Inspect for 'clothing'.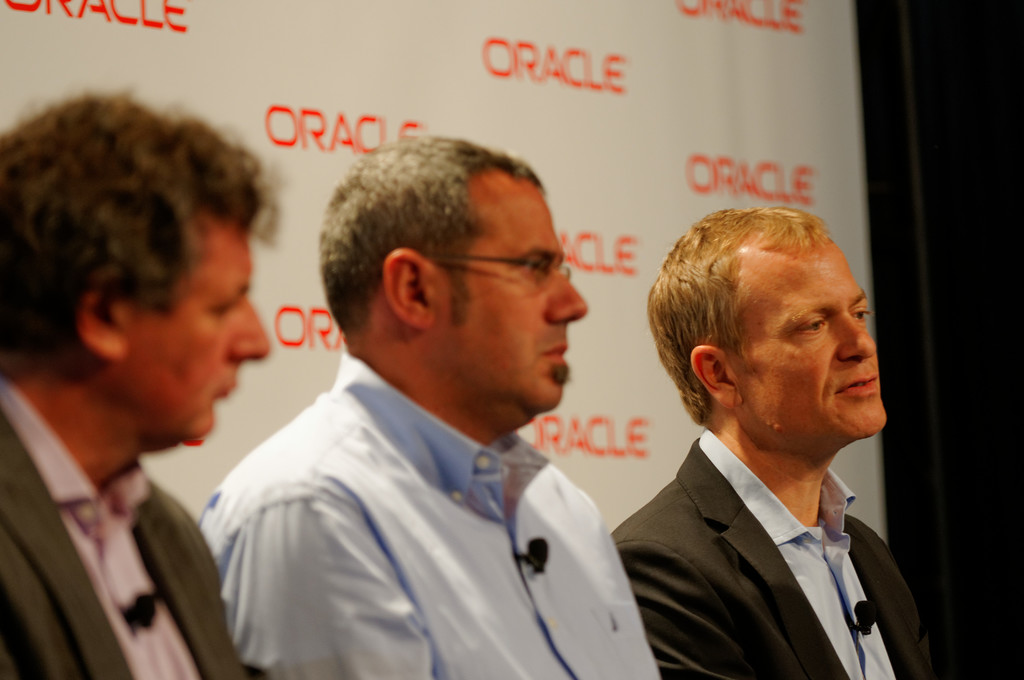
Inspection: Rect(186, 334, 669, 670).
